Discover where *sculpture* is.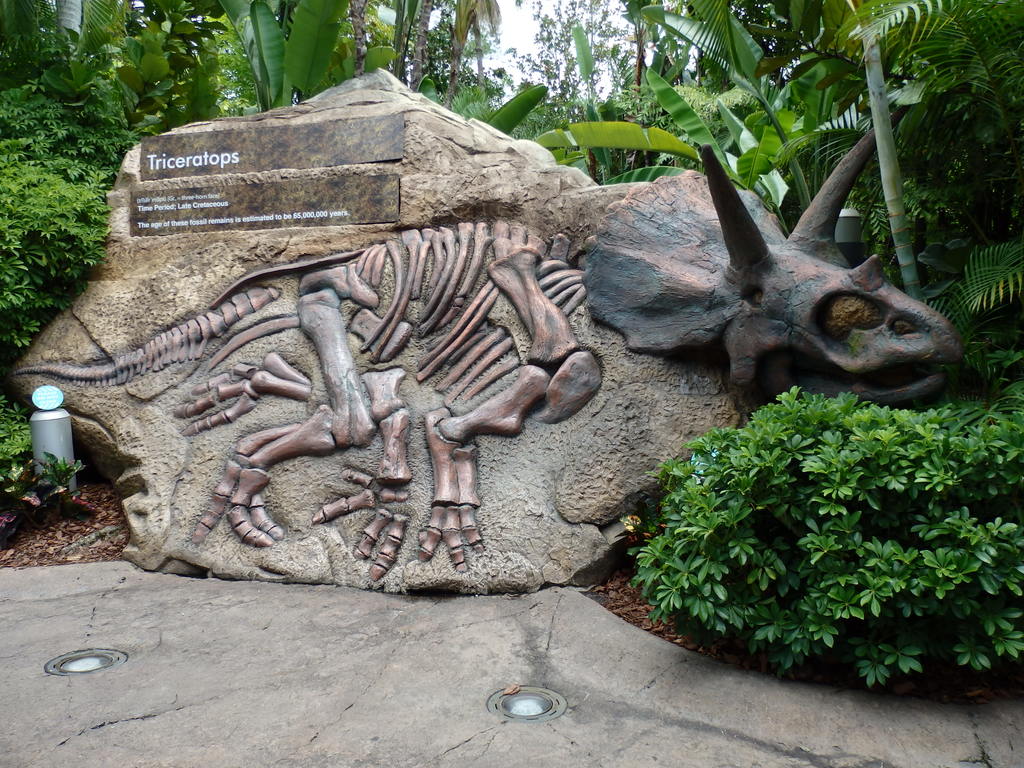
Discovered at x1=13 y1=122 x2=966 y2=584.
